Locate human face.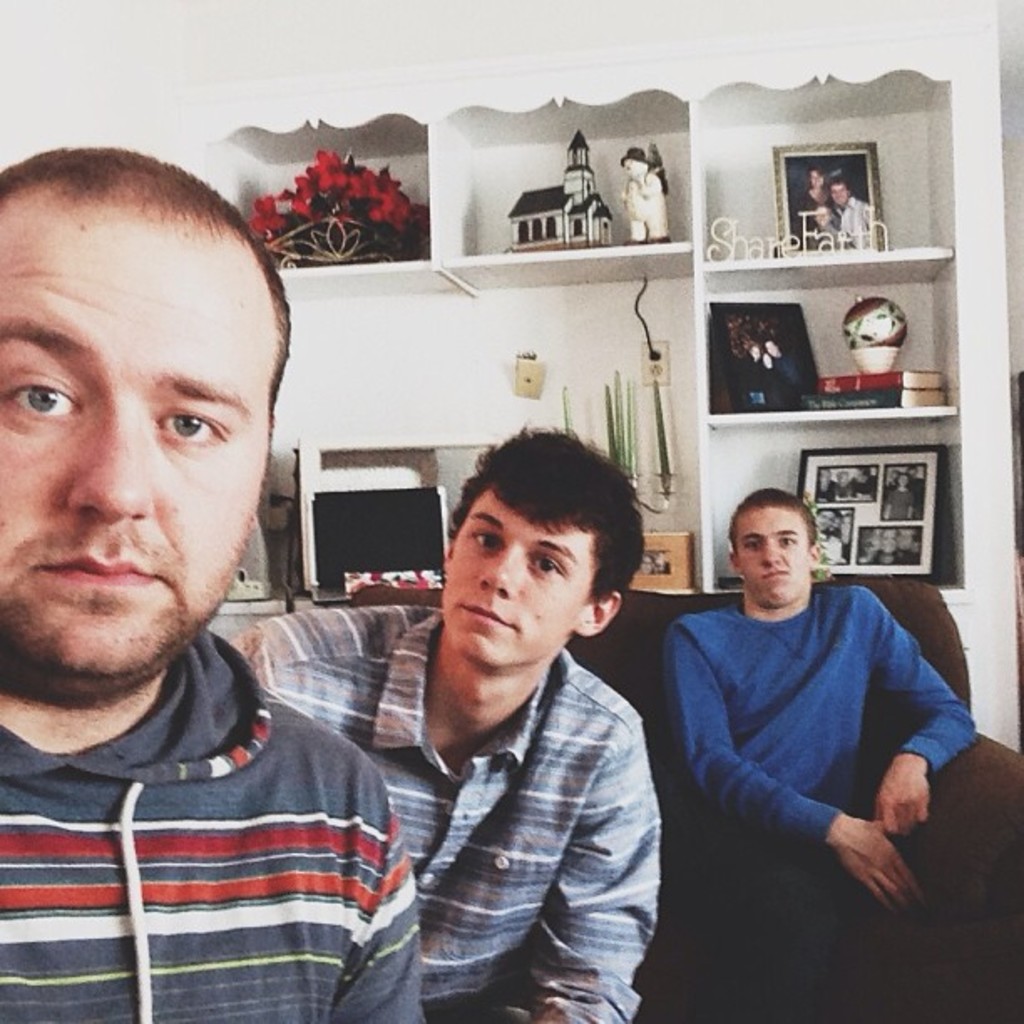
Bounding box: x1=0 y1=212 x2=259 y2=676.
